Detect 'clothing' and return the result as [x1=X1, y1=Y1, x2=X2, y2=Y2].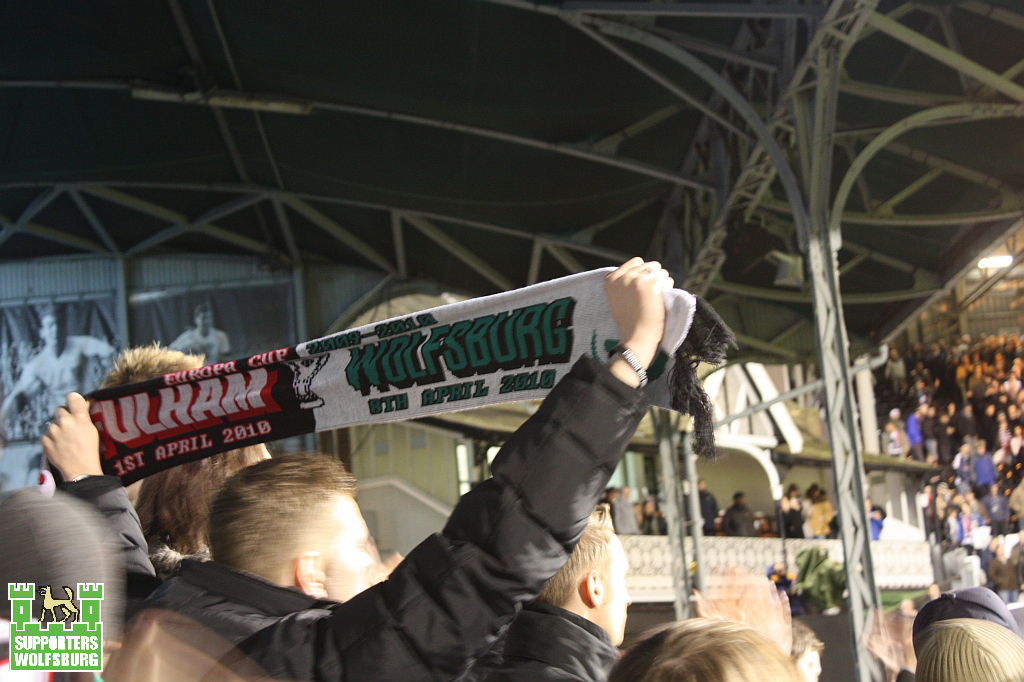
[x1=777, y1=497, x2=808, y2=543].
